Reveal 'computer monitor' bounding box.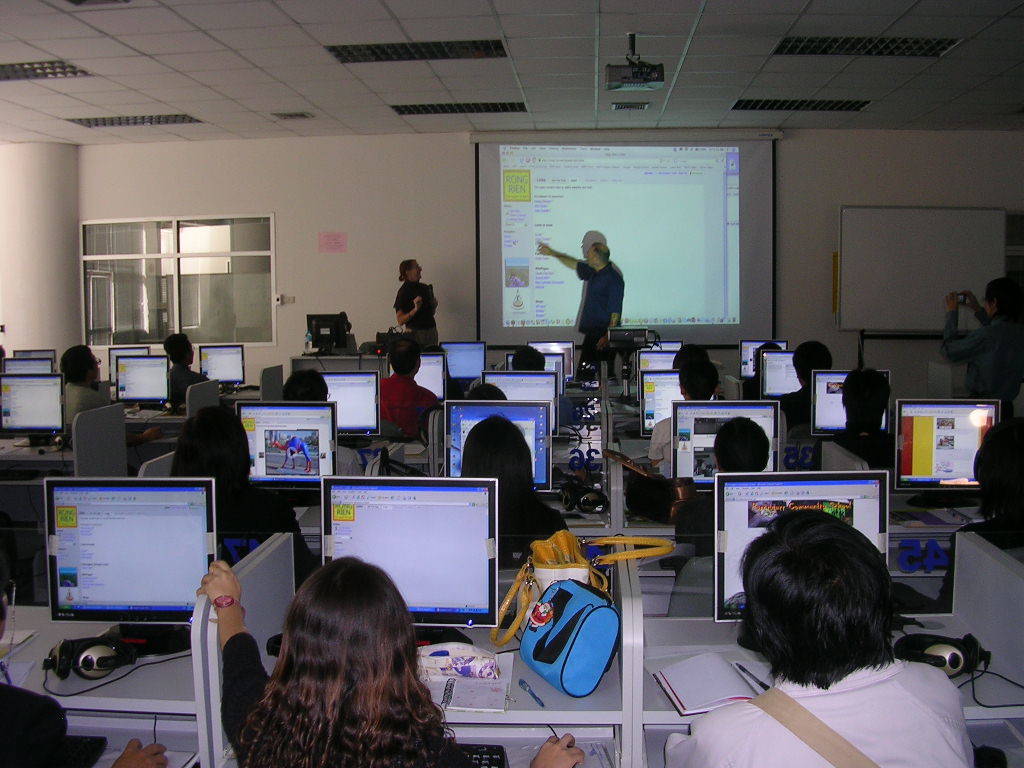
Revealed: x1=633, y1=343, x2=680, y2=401.
